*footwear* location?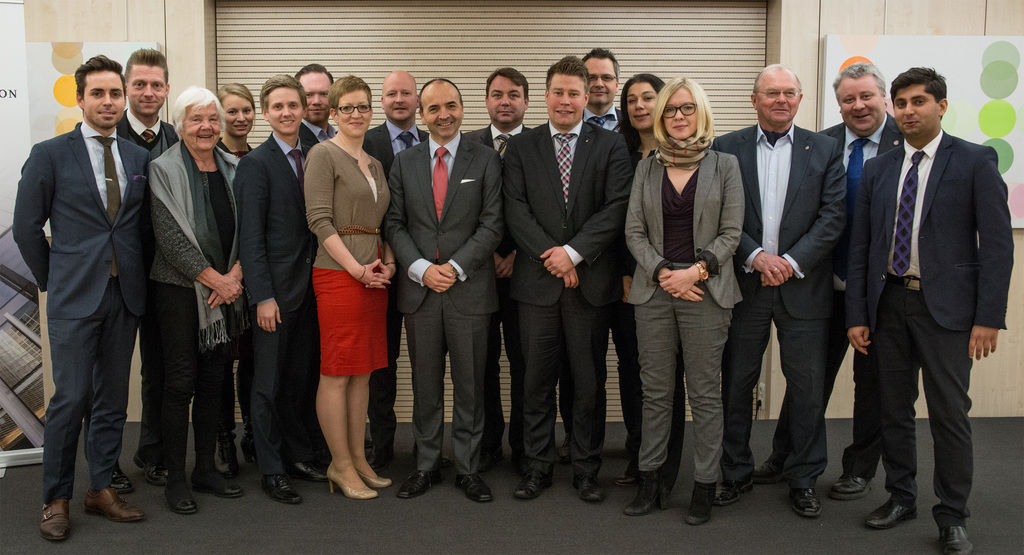
<bbox>401, 454, 440, 494</bbox>
